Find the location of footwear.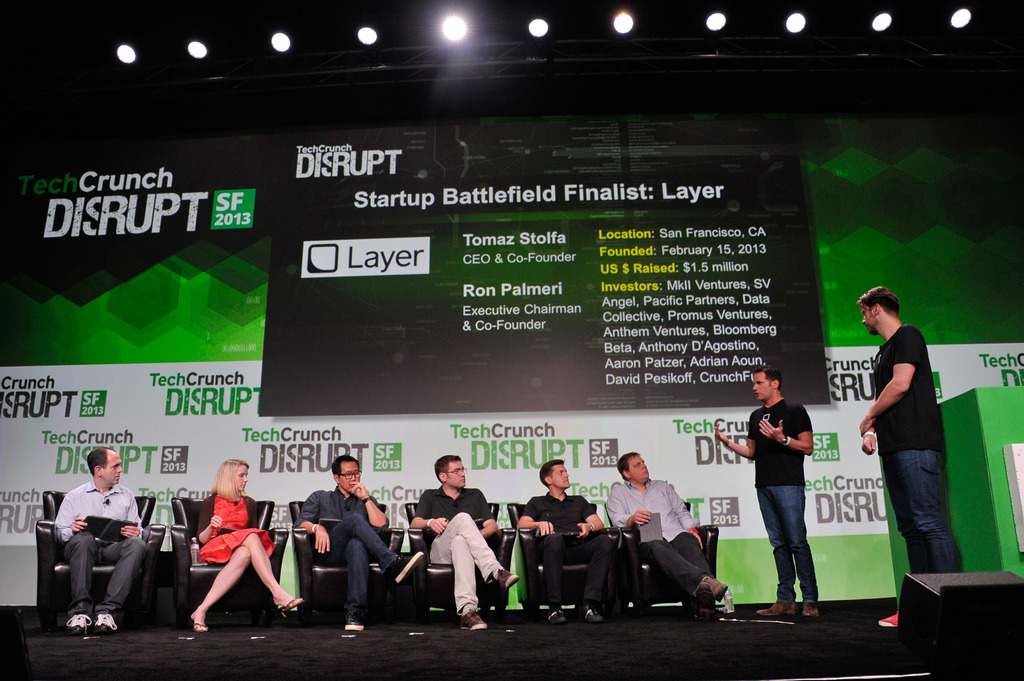
Location: BBox(187, 619, 212, 639).
